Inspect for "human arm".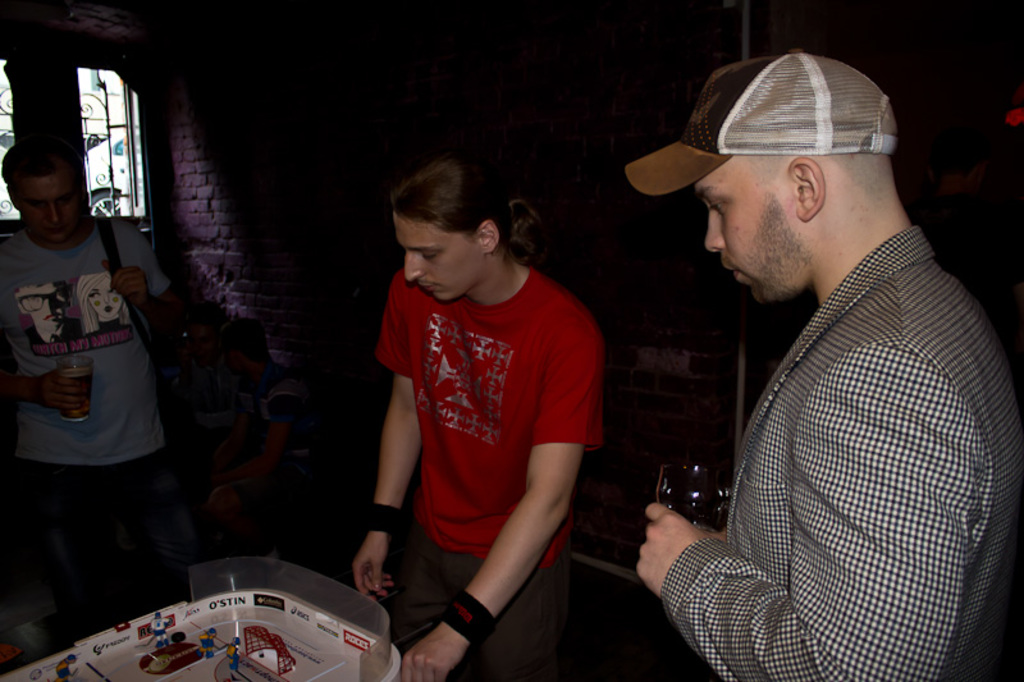
Inspection: (x1=0, y1=377, x2=76, y2=421).
